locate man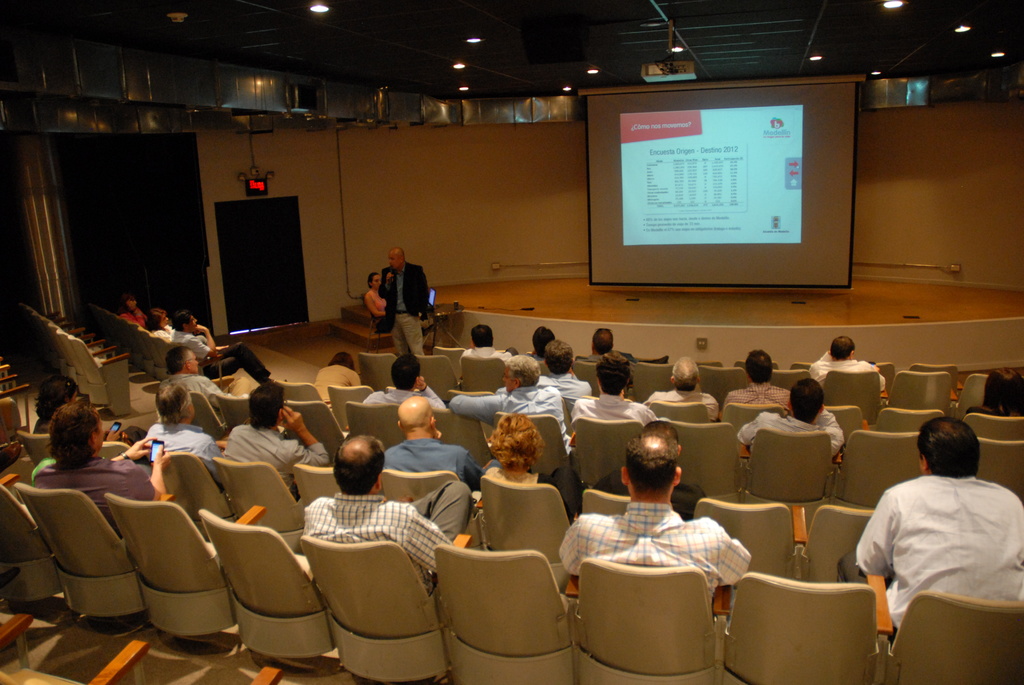
bbox(458, 324, 521, 367)
